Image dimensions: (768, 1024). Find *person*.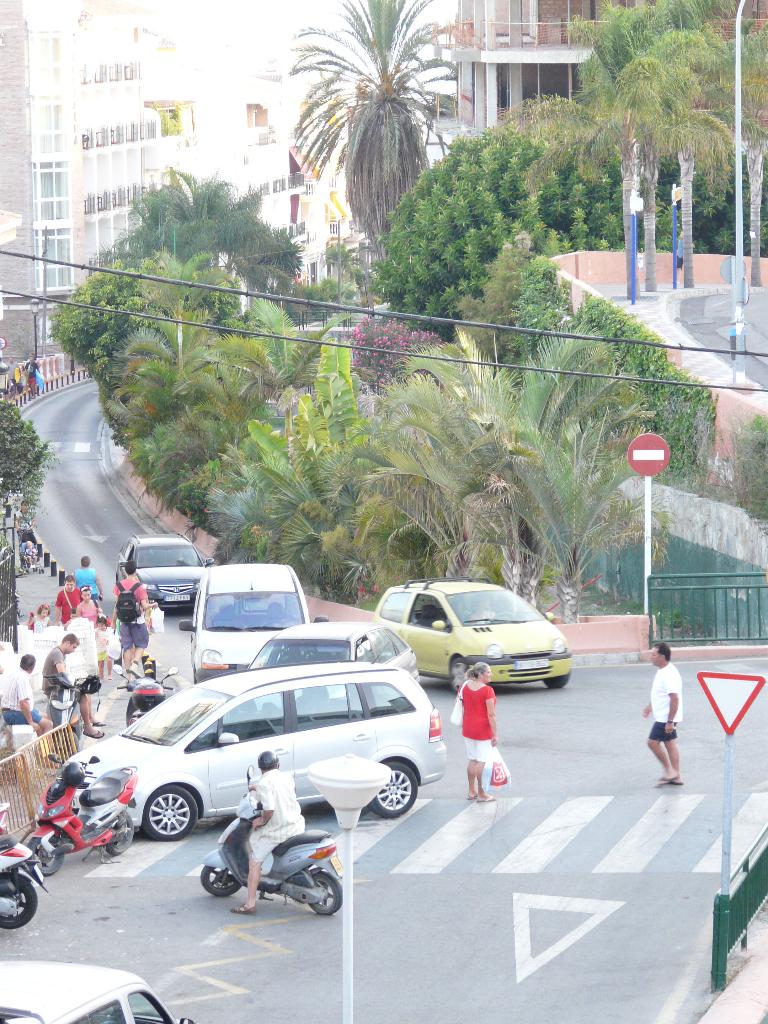
bbox=(228, 745, 302, 916).
